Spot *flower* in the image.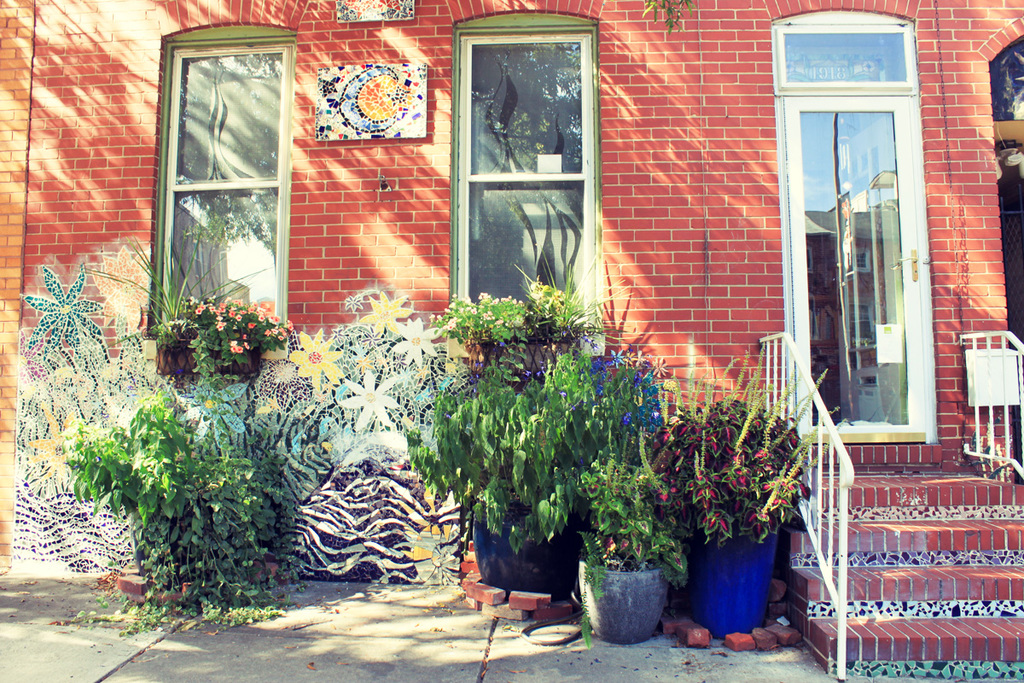
*flower* found at 362:325:381:346.
